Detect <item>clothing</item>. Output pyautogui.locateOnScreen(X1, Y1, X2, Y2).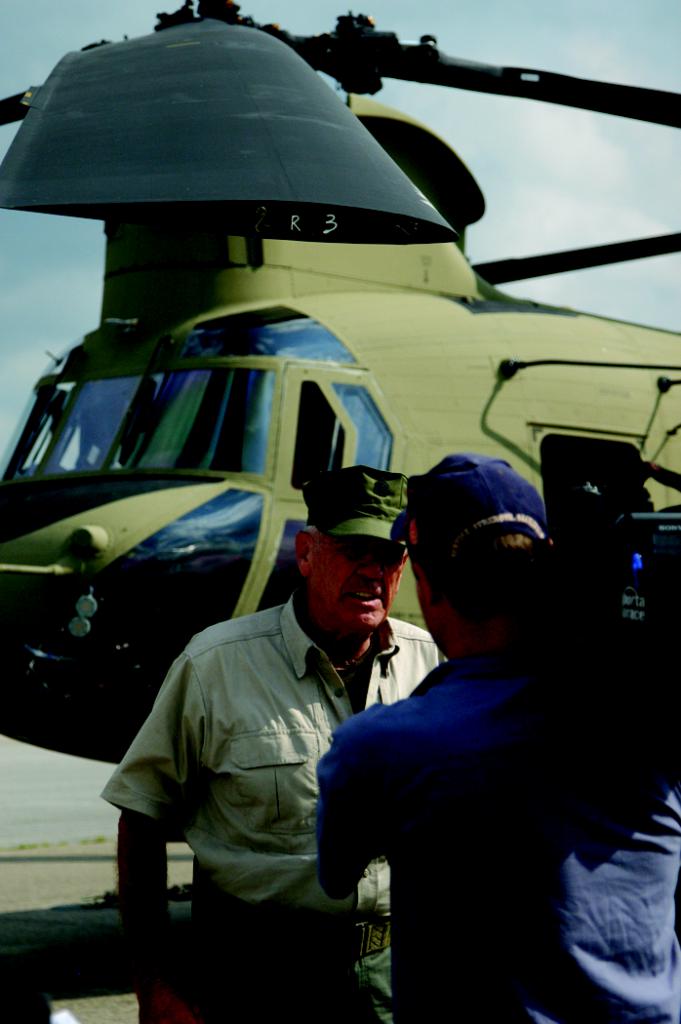
pyautogui.locateOnScreen(112, 554, 416, 963).
